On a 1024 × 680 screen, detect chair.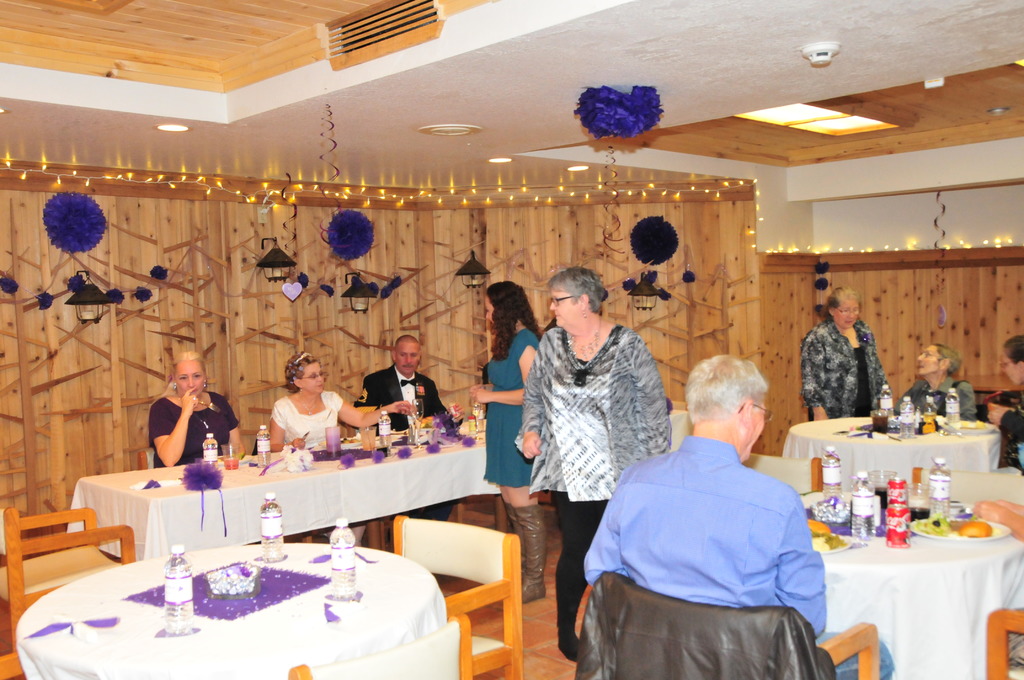
[x1=139, y1=447, x2=156, y2=472].
